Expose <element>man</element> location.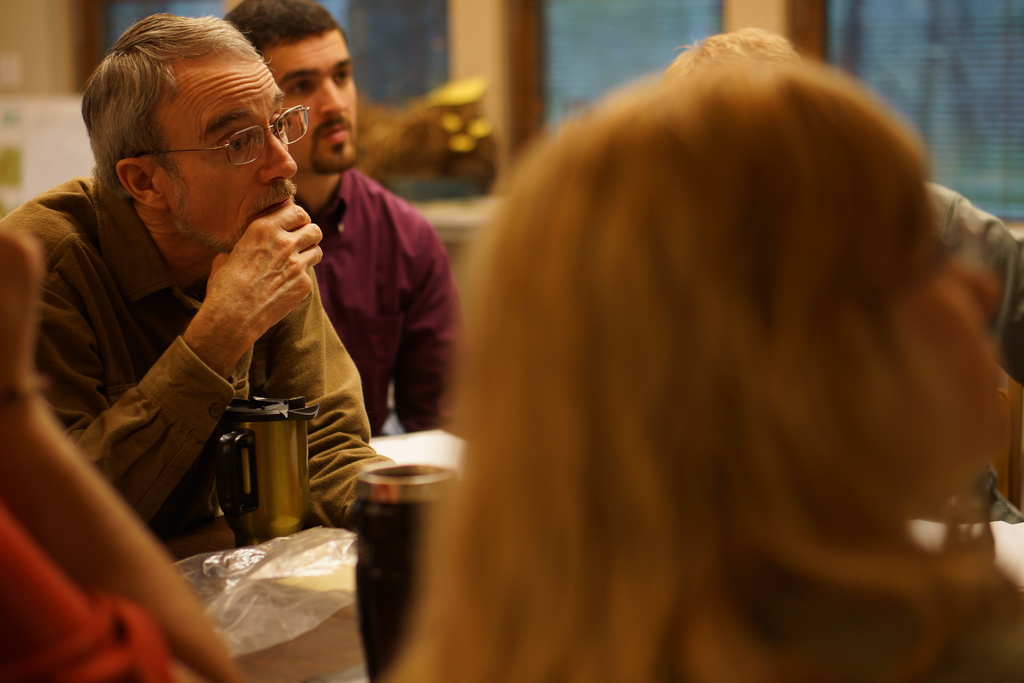
Exposed at detection(36, 20, 390, 566).
